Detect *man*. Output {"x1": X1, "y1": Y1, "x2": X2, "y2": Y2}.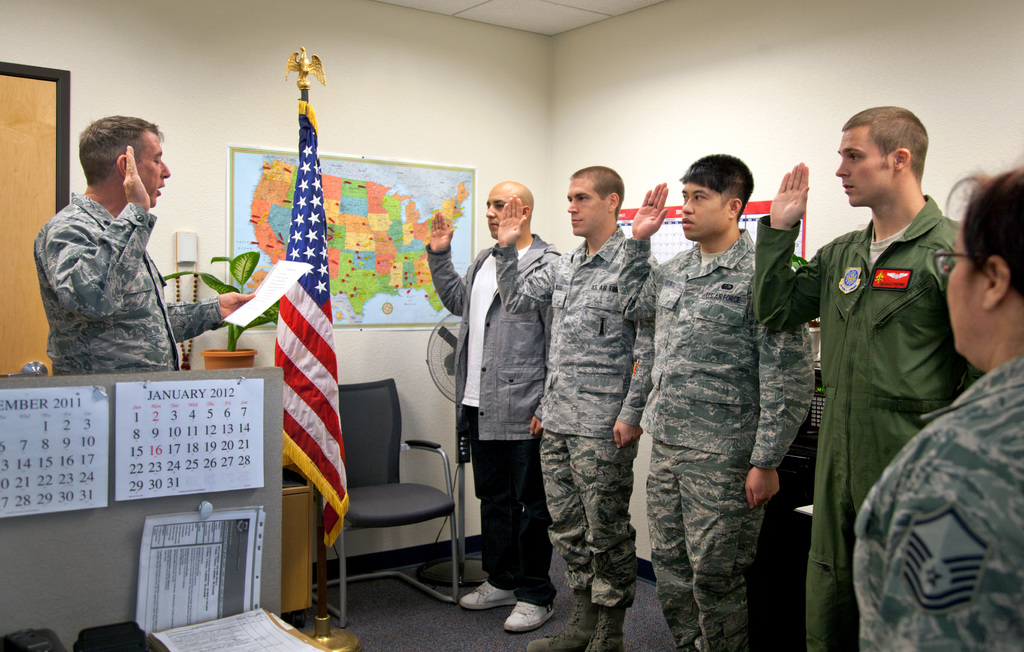
{"x1": 29, "y1": 104, "x2": 209, "y2": 400}.
